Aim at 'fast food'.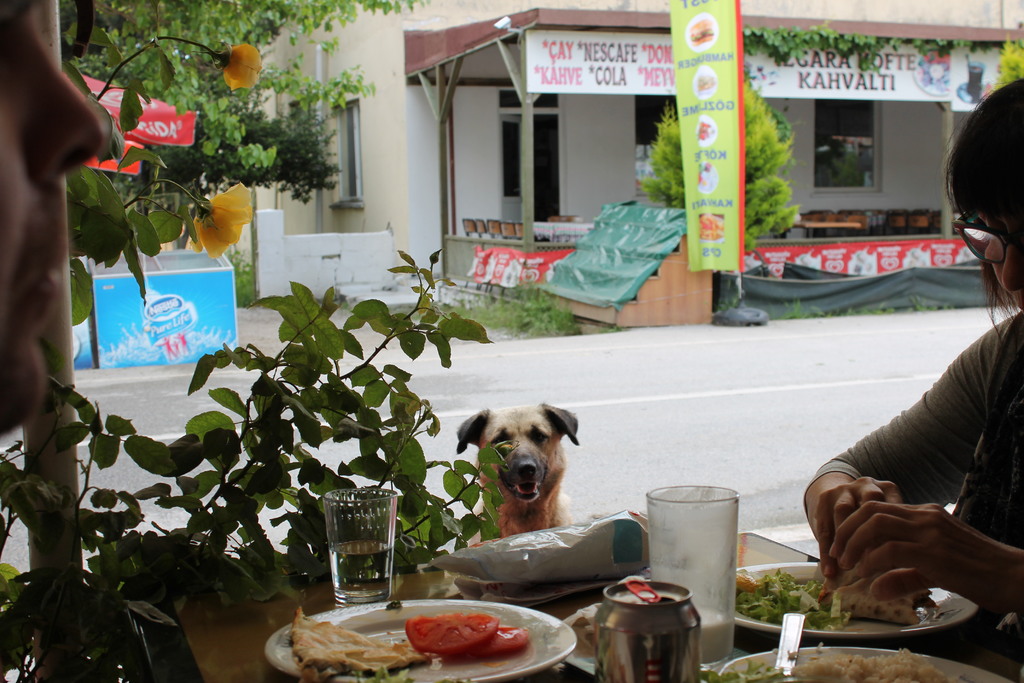
Aimed at bbox=(689, 15, 715, 42).
